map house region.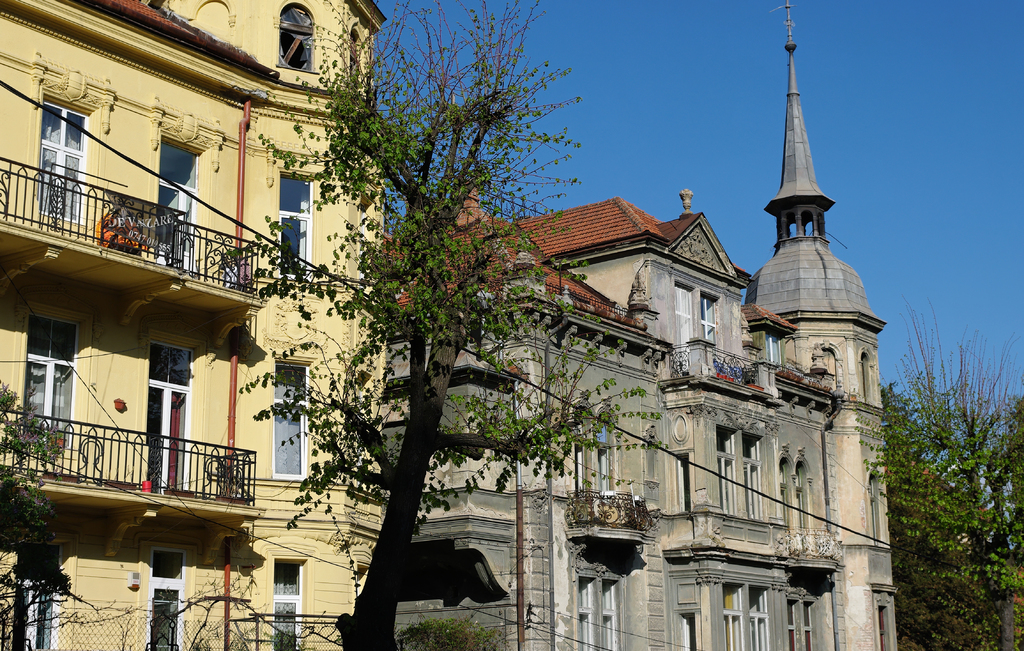
Mapped to [384,6,886,650].
